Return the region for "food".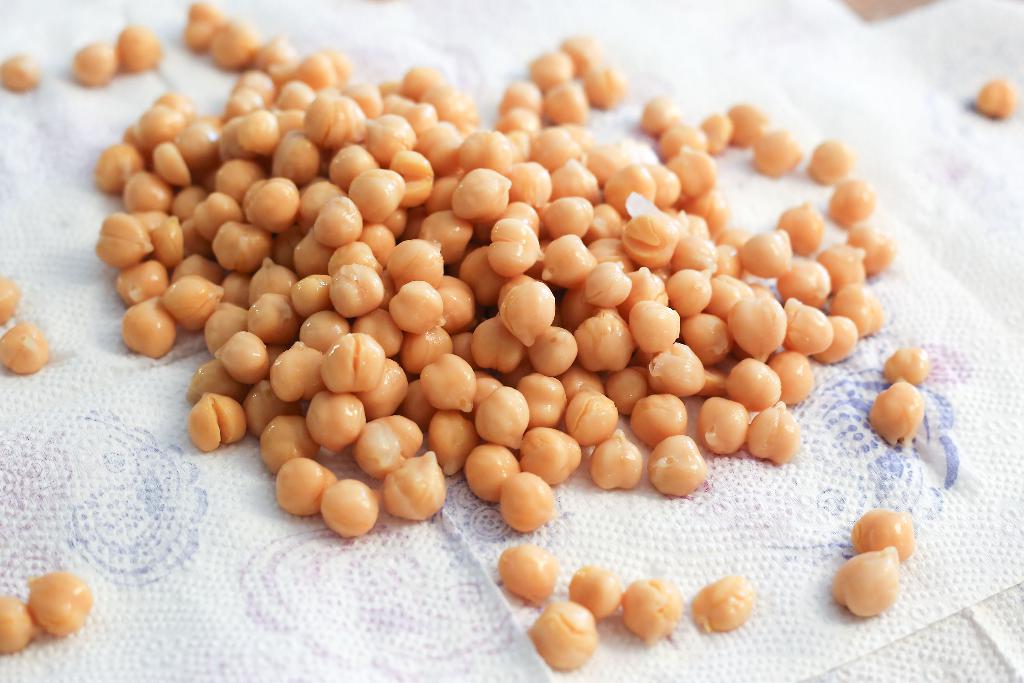
<region>210, 17, 257, 72</region>.
